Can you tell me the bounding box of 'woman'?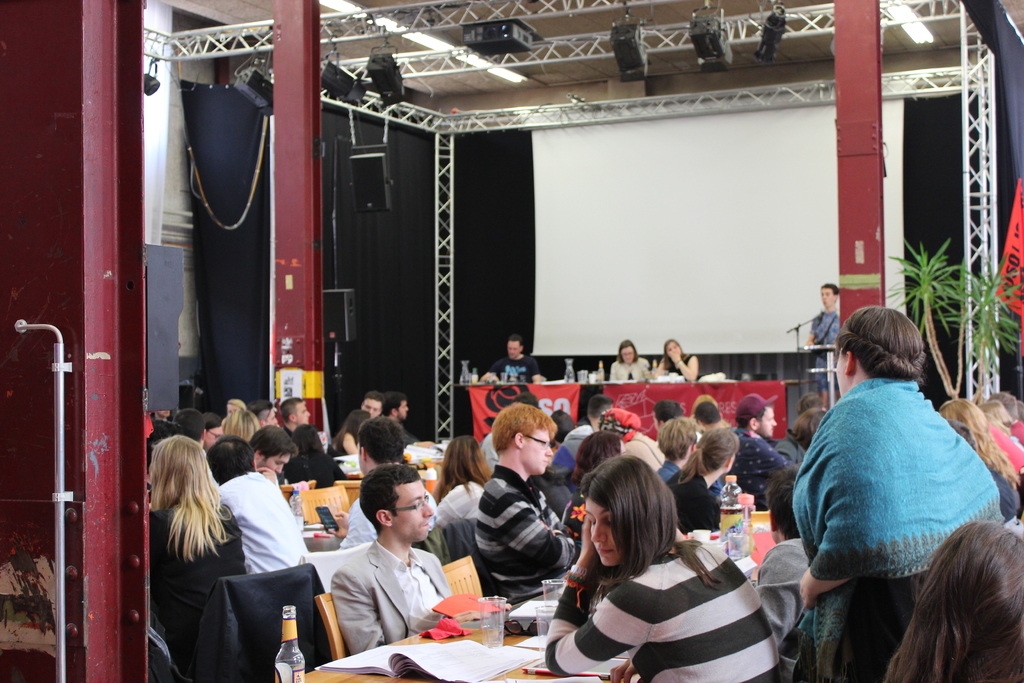
(438,428,490,522).
